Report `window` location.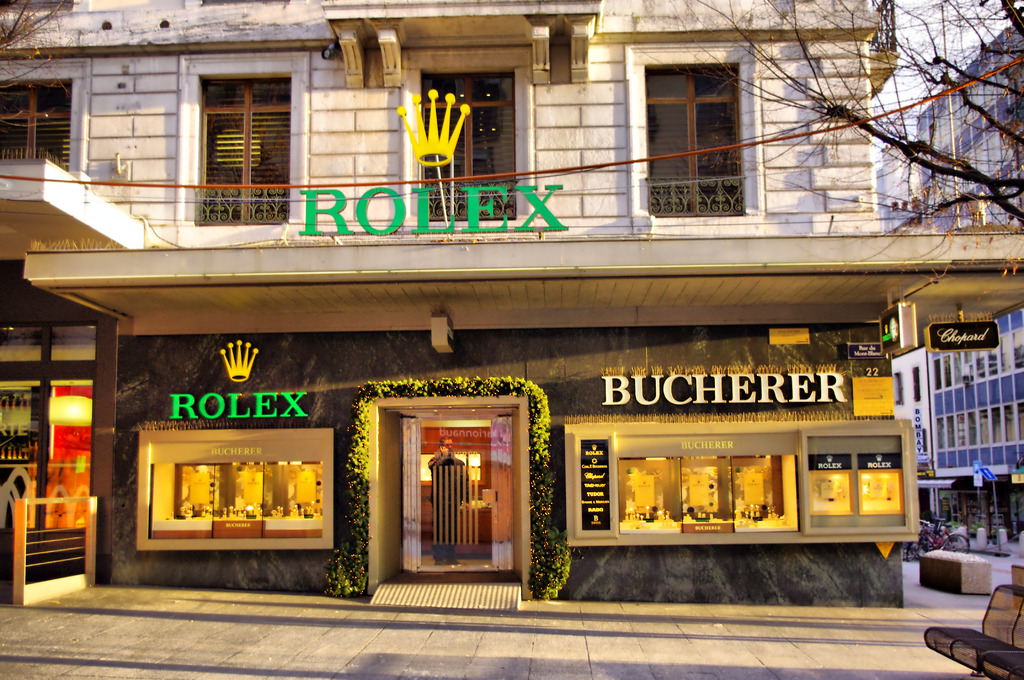
Report: <box>645,61,742,213</box>.
